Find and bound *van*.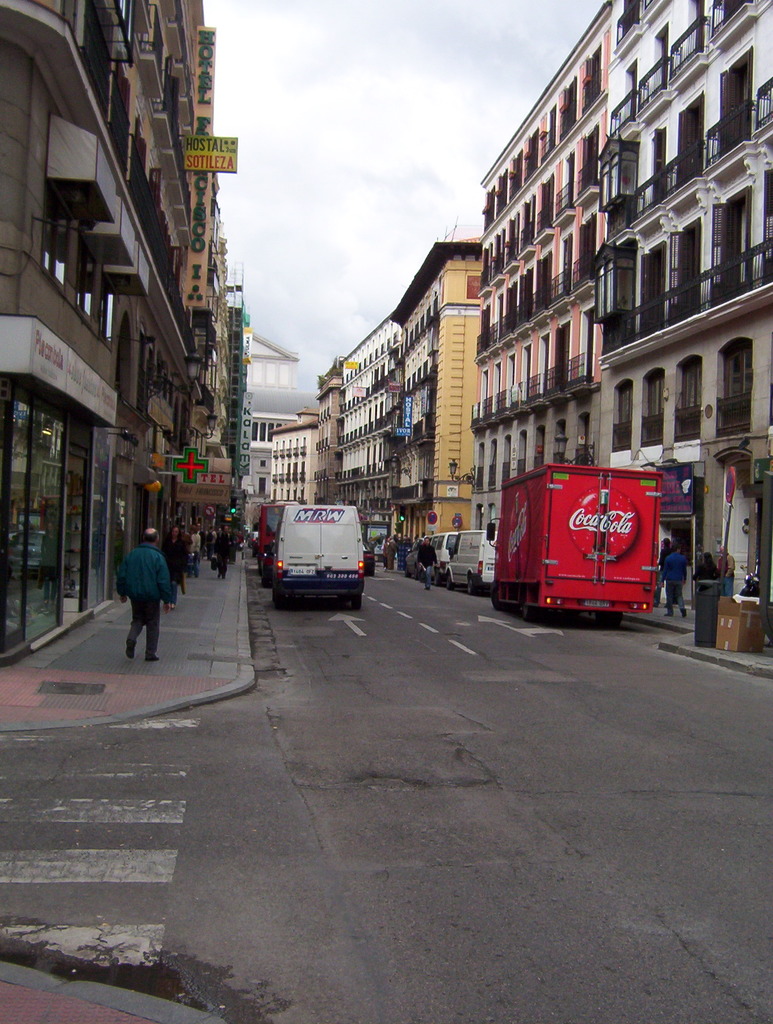
Bound: pyautogui.locateOnScreen(425, 529, 459, 583).
